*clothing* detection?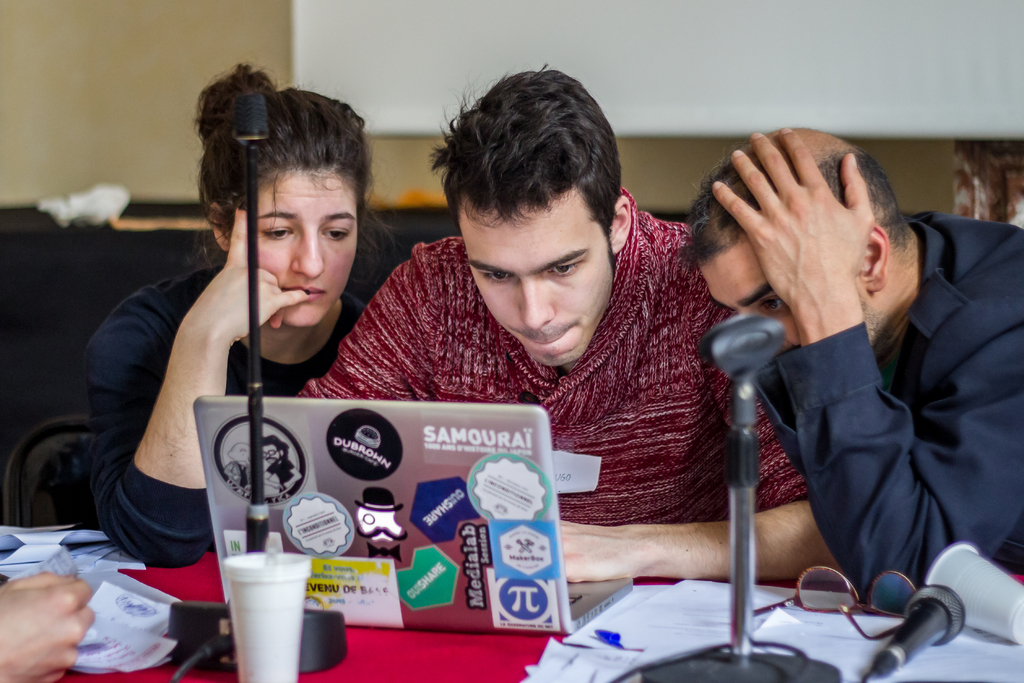
(left=285, top=180, right=816, bottom=579)
